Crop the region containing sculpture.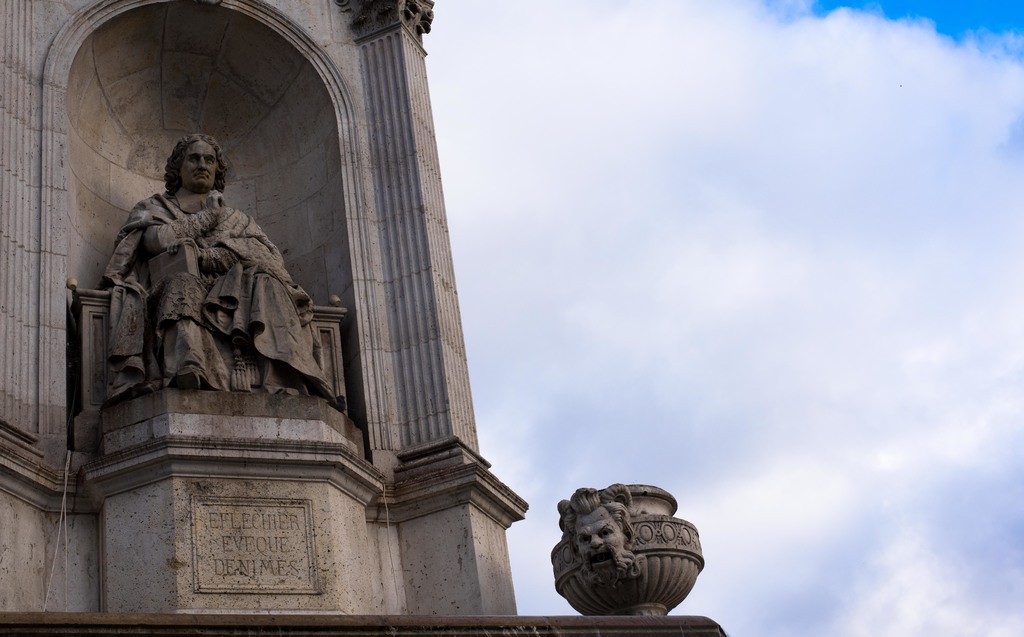
Crop region: crop(85, 153, 308, 417).
